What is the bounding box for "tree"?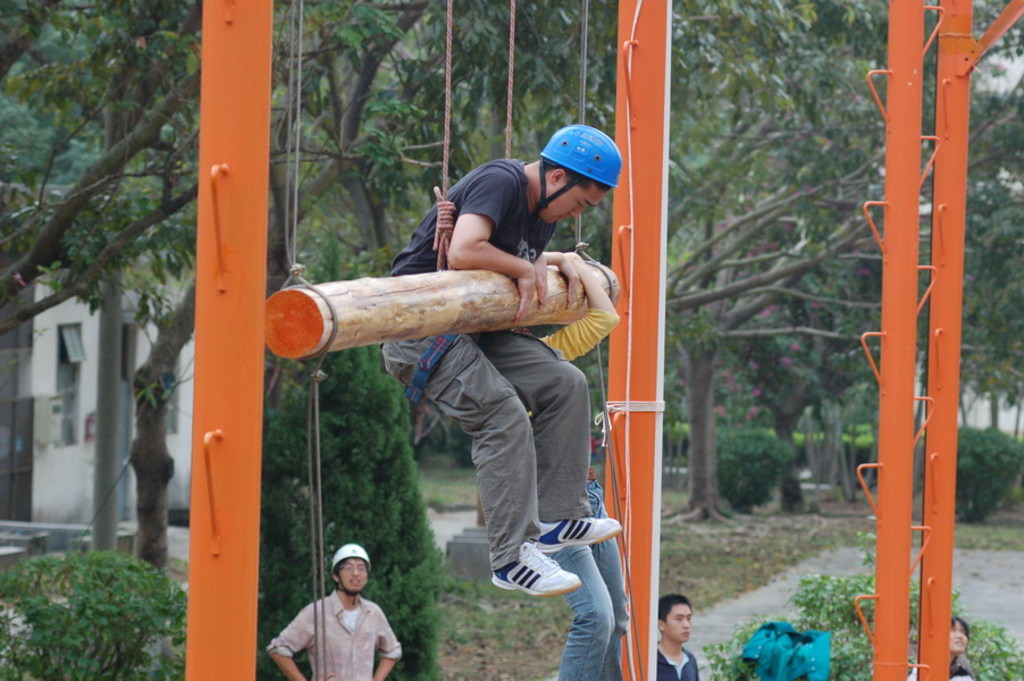
597,56,1023,528.
